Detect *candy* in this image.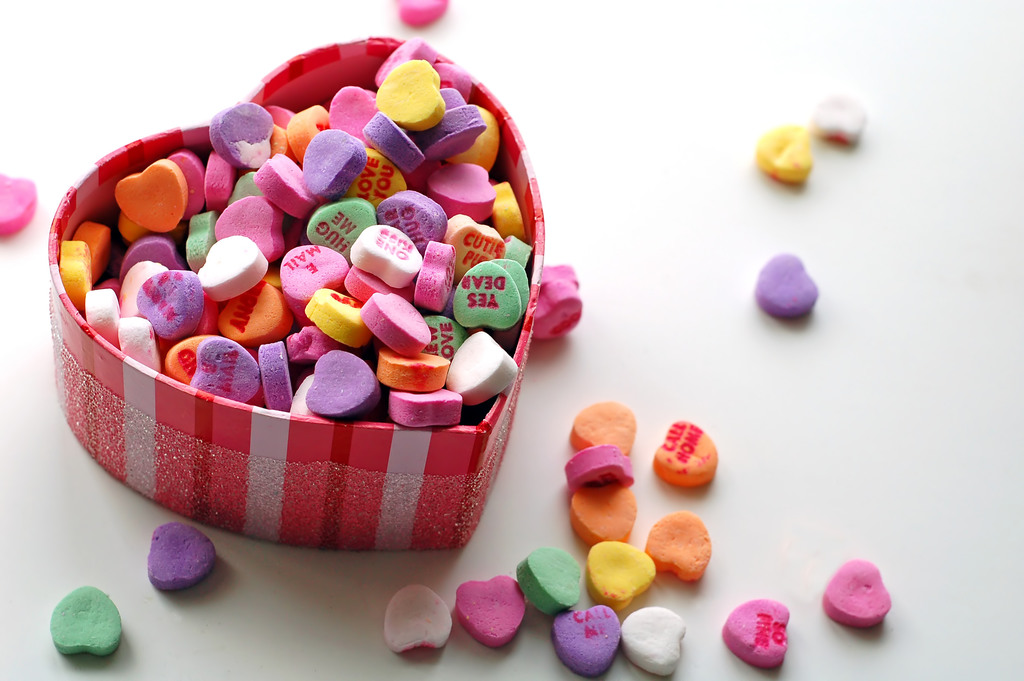
Detection: bbox(810, 92, 865, 149).
